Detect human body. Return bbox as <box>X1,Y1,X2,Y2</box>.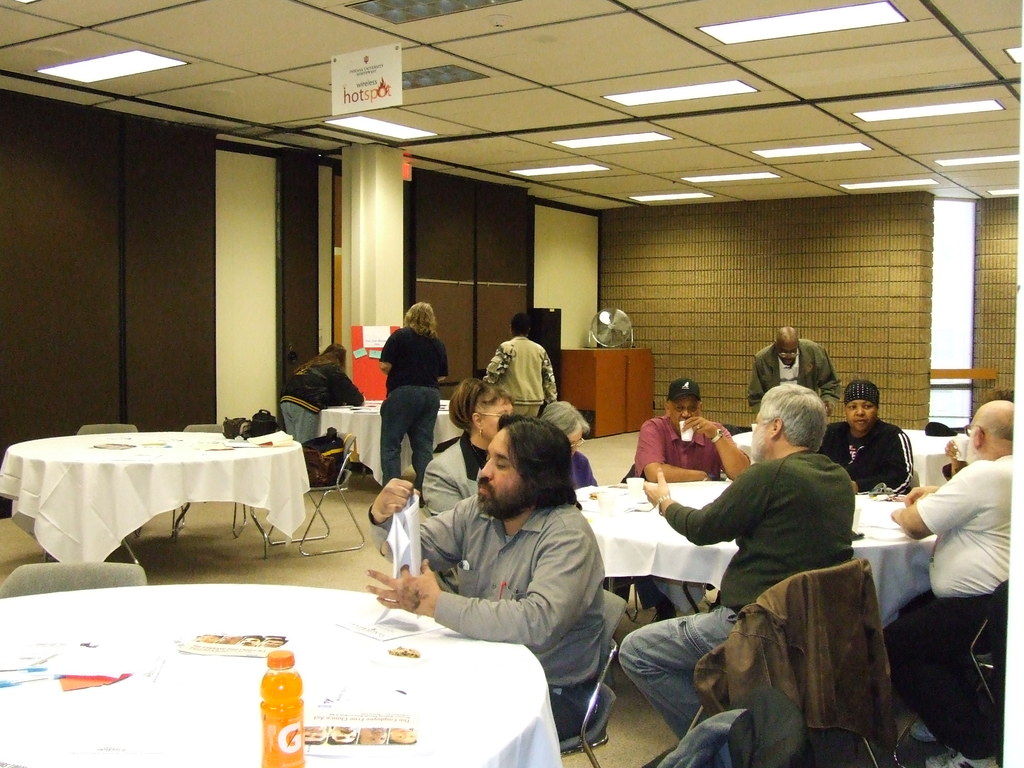
<box>484,298,559,422</box>.
